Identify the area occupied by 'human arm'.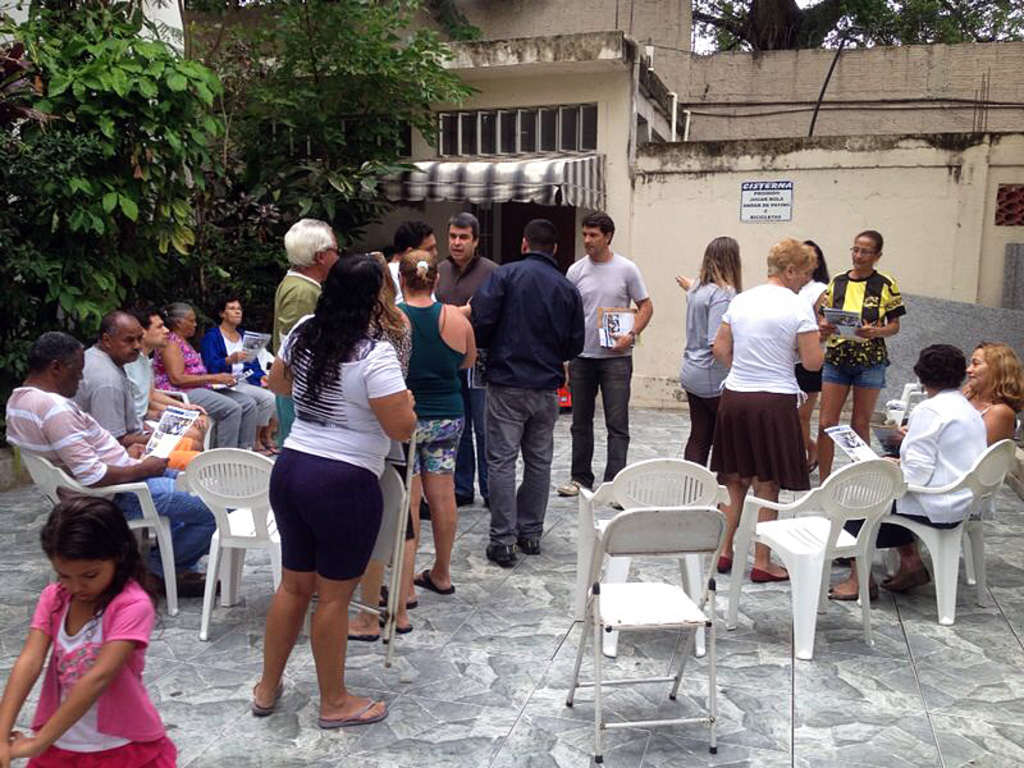
Area: x1=204, y1=330, x2=252, y2=374.
